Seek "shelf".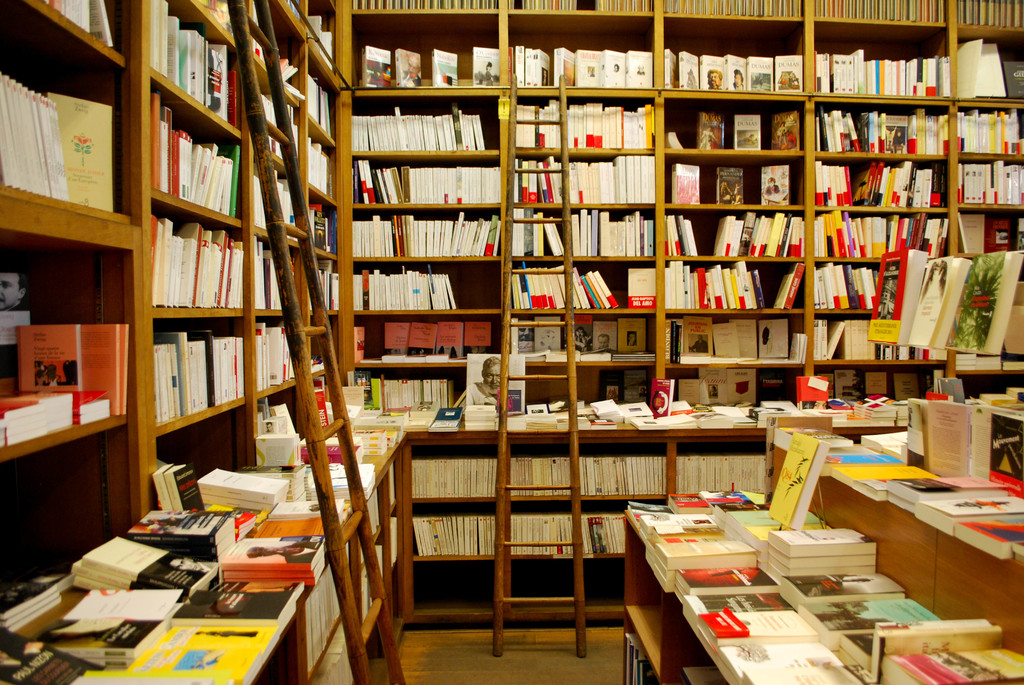
[136, 315, 244, 438].
